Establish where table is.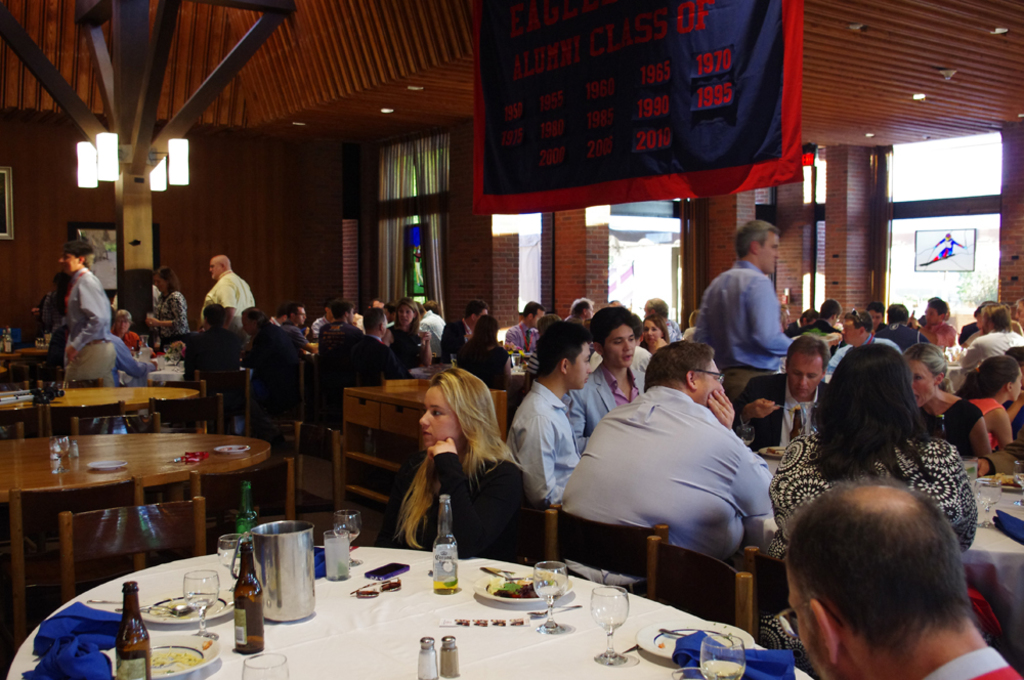
Established at 118,350,186,387.
